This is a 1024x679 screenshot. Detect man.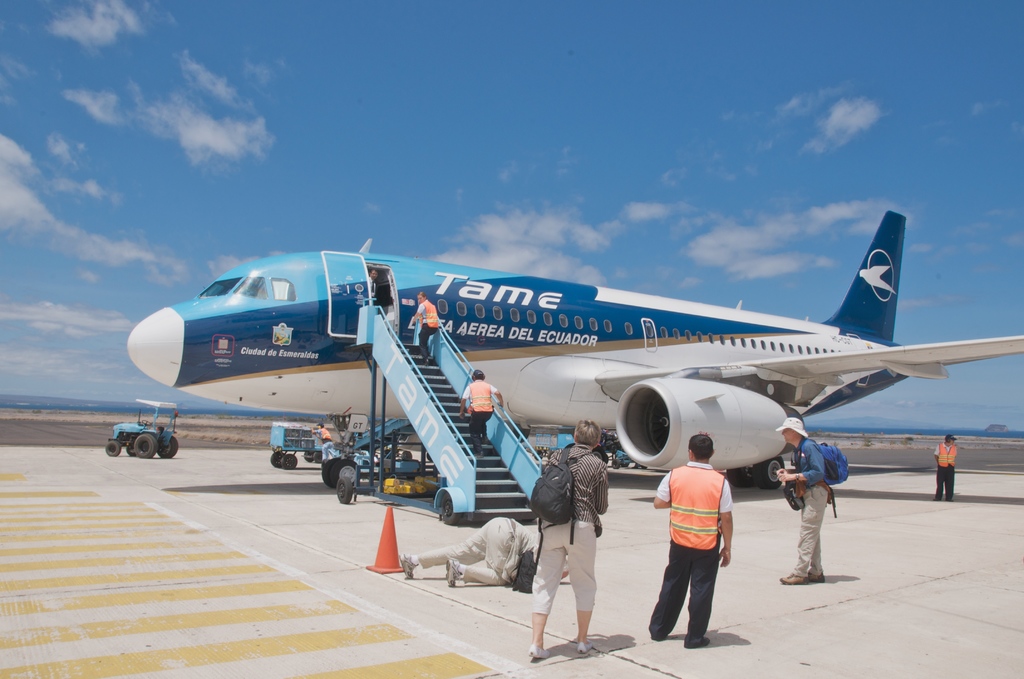
(778,413,830,585).
